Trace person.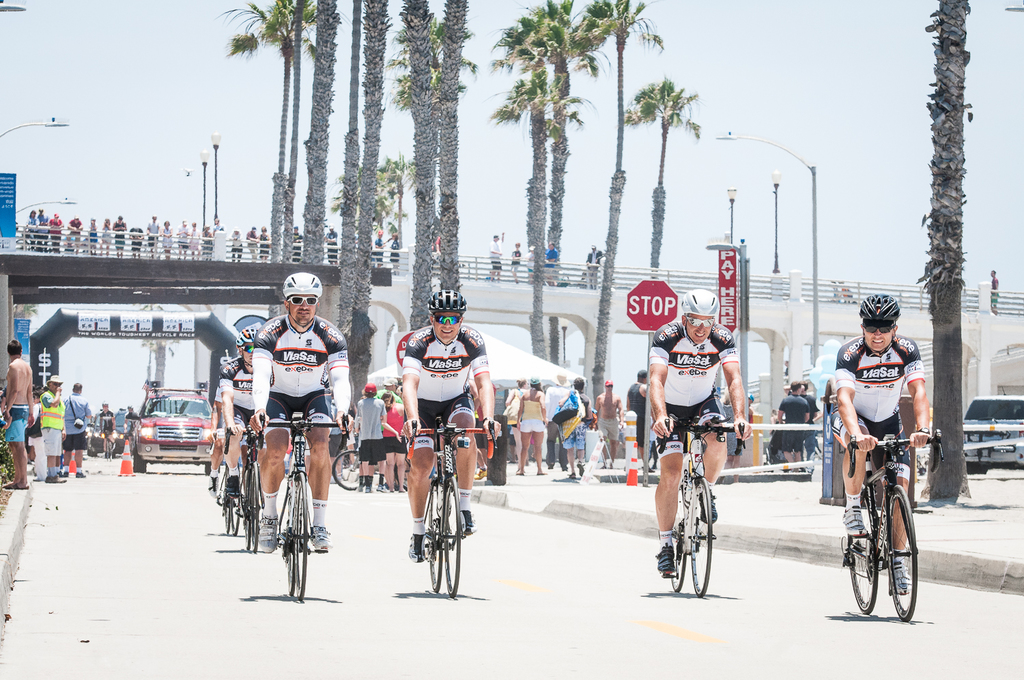
Traced to {"left": 769, "top": 408, "right": 780, "bottom": 462}.
